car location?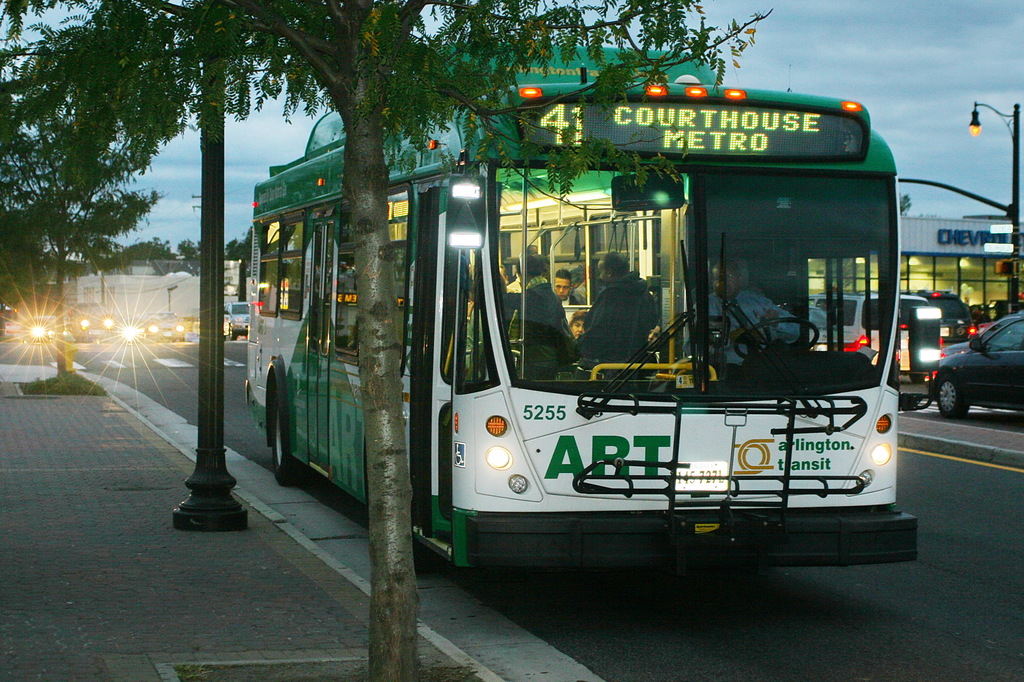
(x1=225, y1=301, x2=249, y2=339)
